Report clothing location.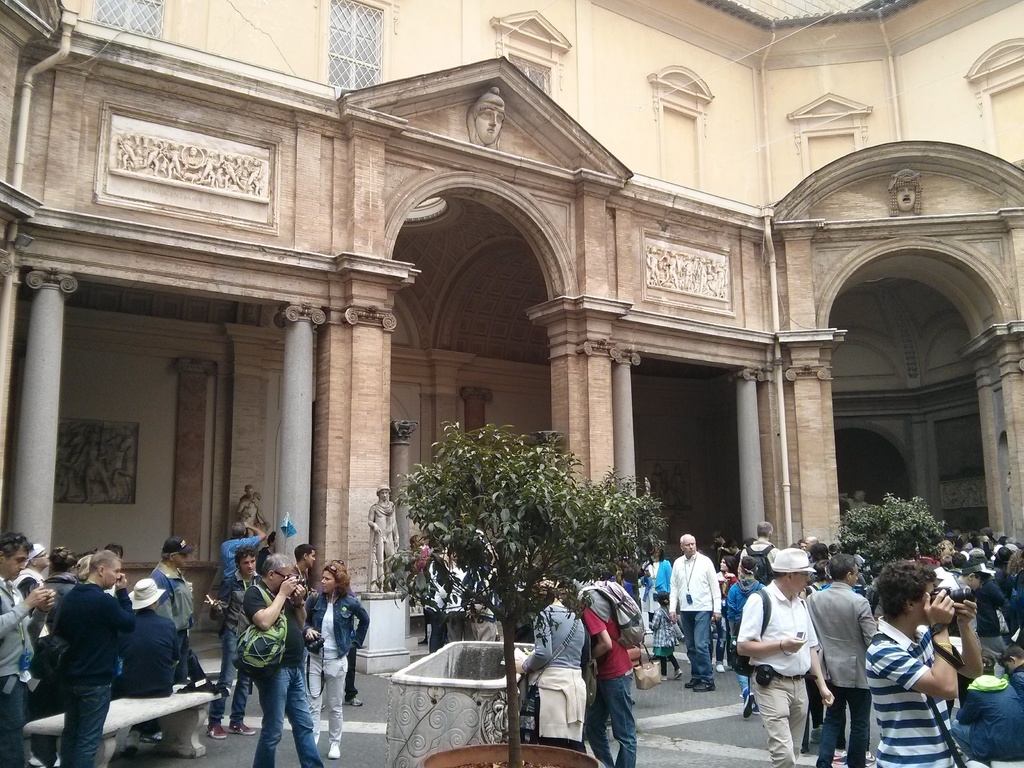
Report: {"x1": 803, "y1": 579, "x2": 882, "y2": 764}.
